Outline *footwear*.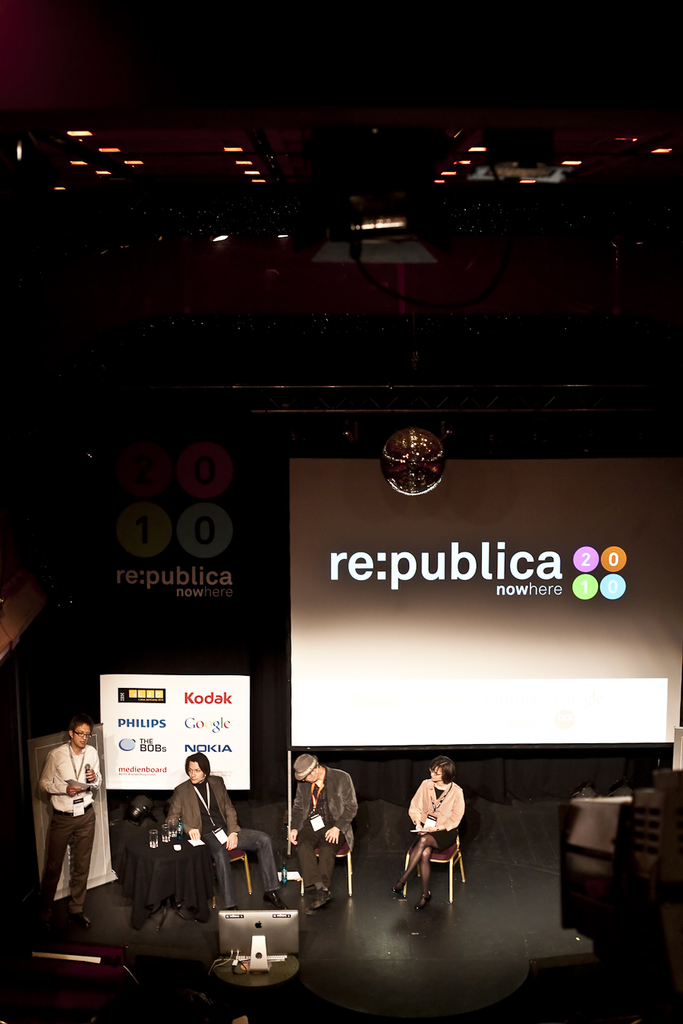
Outline: select_region(260, 889, 287, 905).
